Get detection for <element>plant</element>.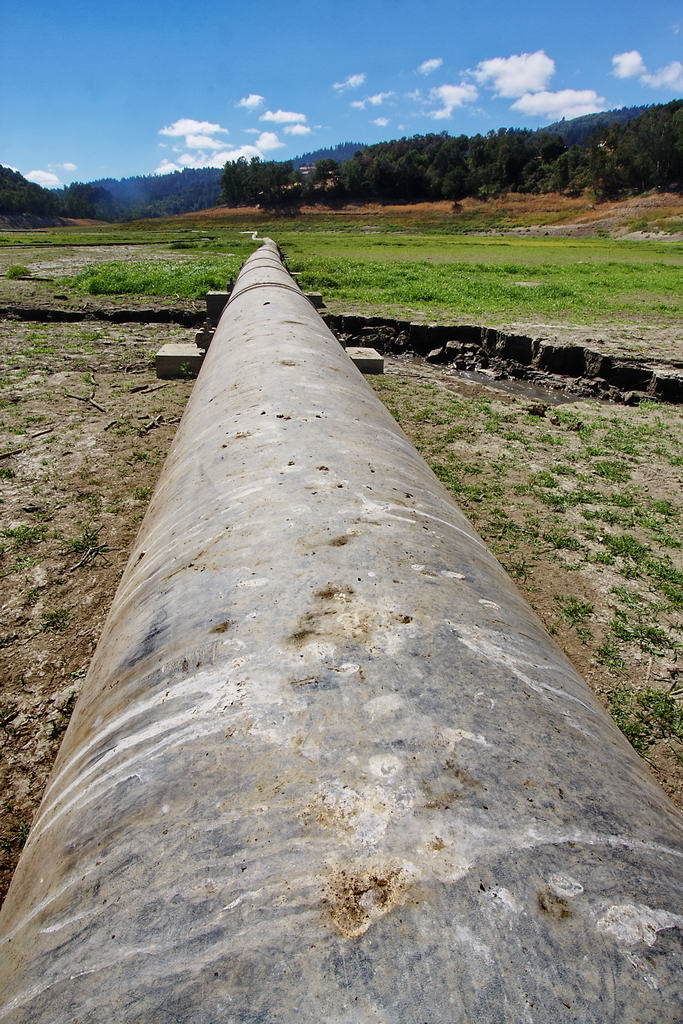
Detection: 134:481:155:501.
